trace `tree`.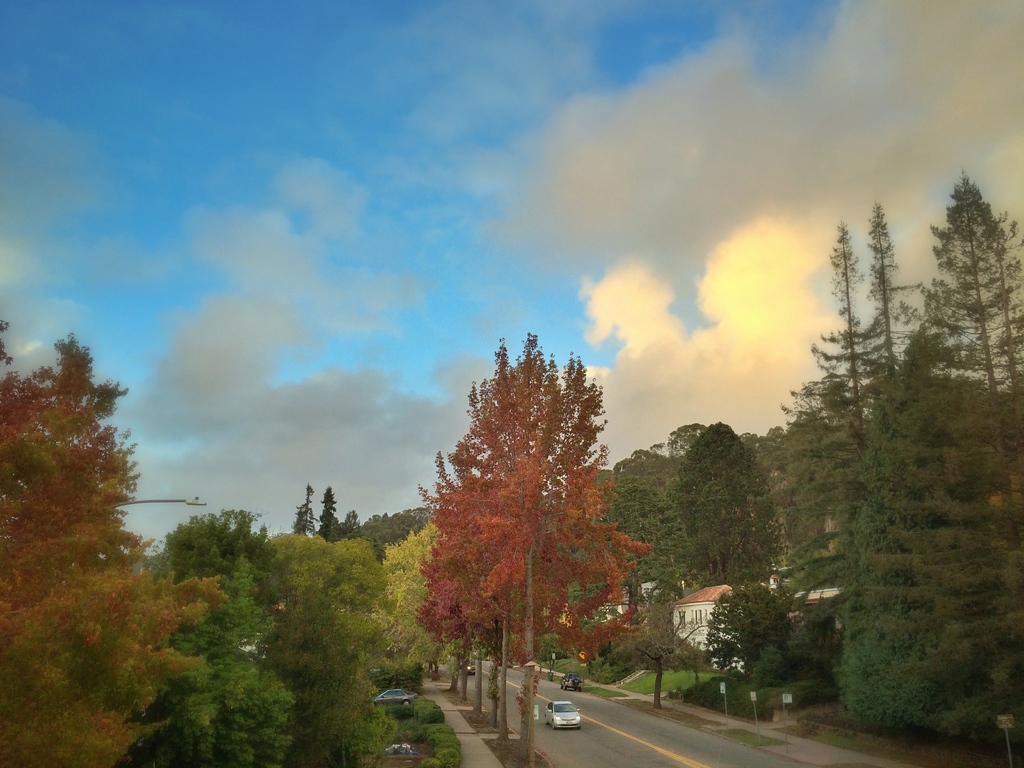
Traced to 266:542:397:763.
